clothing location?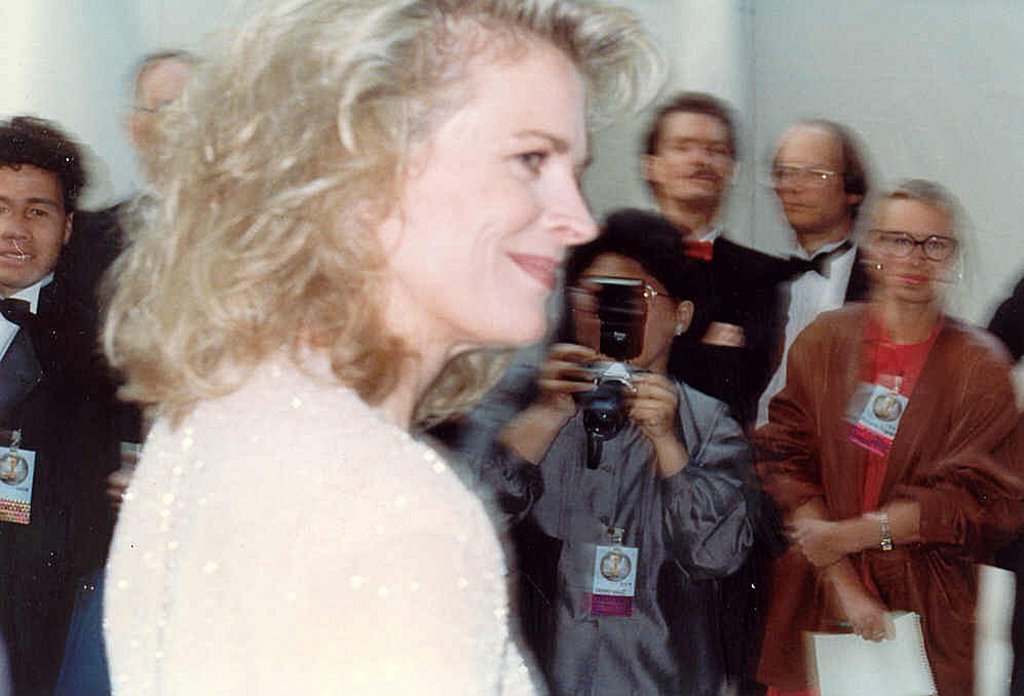
985,279,1023,363
